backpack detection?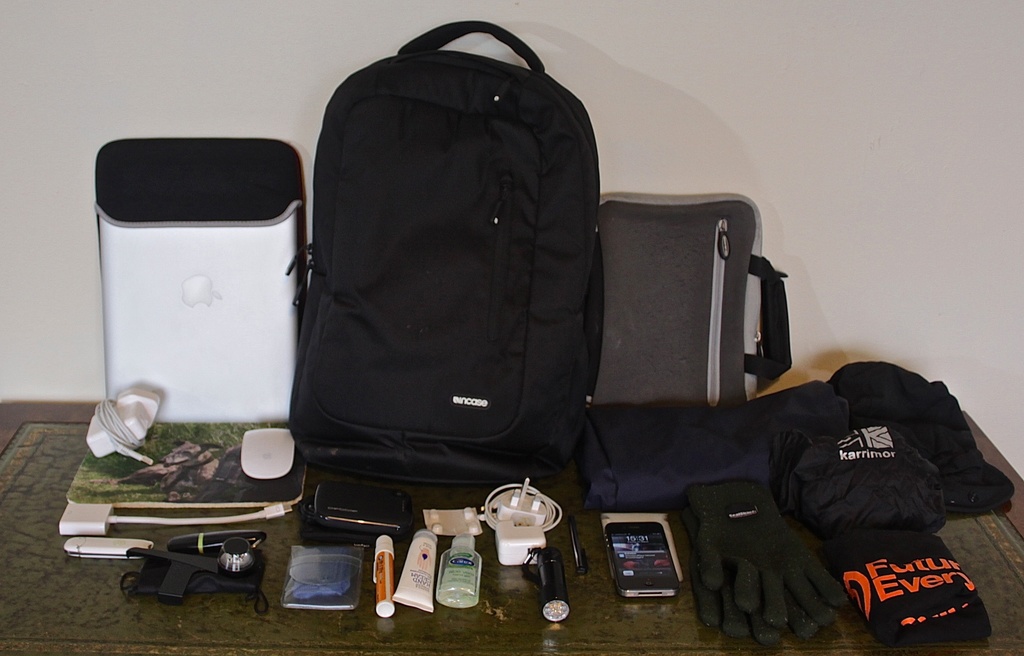
292:15:605:504
